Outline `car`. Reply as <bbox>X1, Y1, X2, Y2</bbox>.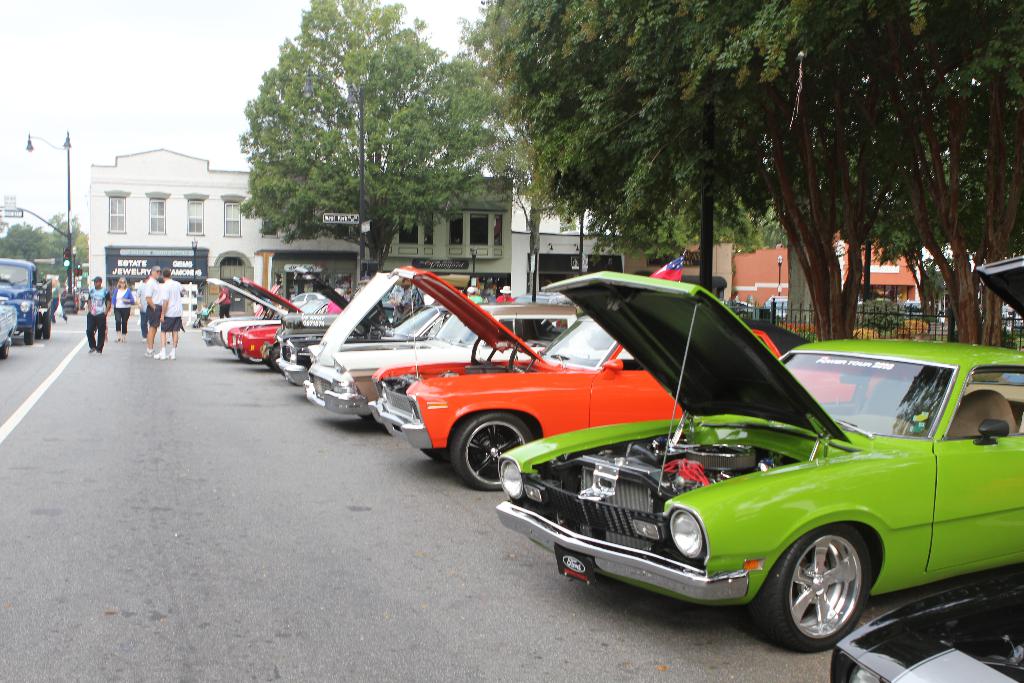
<bbox>0, 308, 19, 374</bbox>.
